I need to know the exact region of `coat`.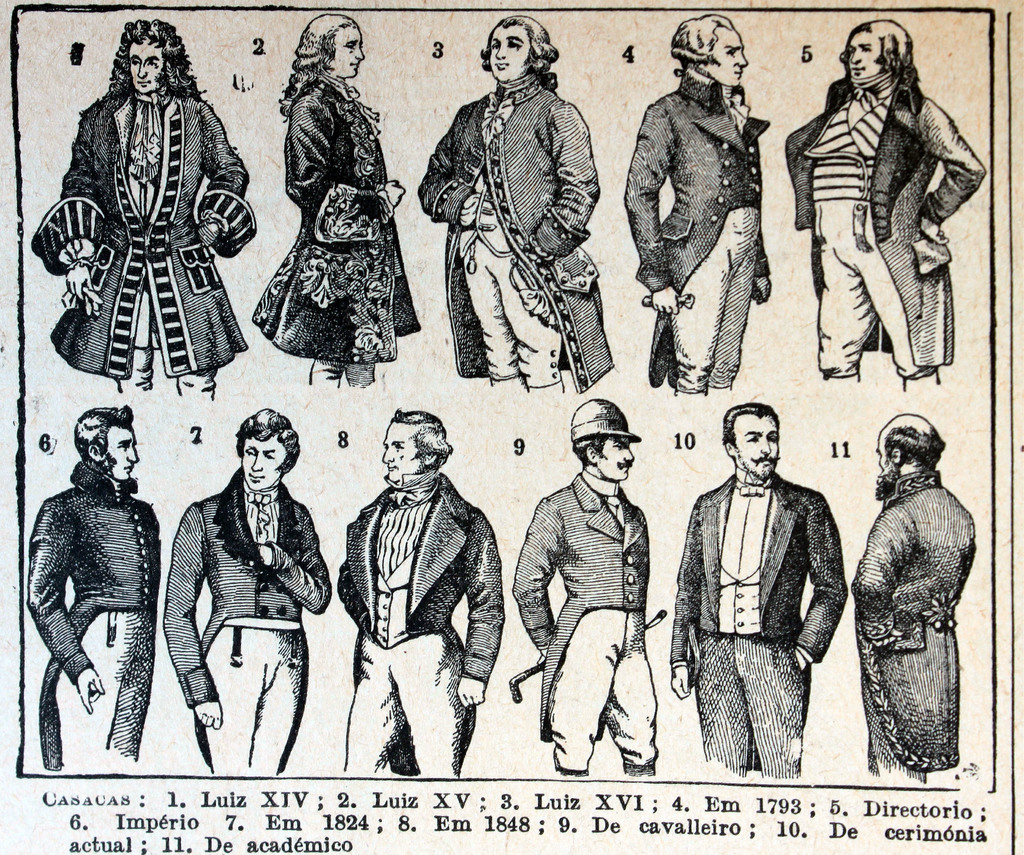
Region: pyautogui.locateOnScreen(165, 454, 340, 780).
